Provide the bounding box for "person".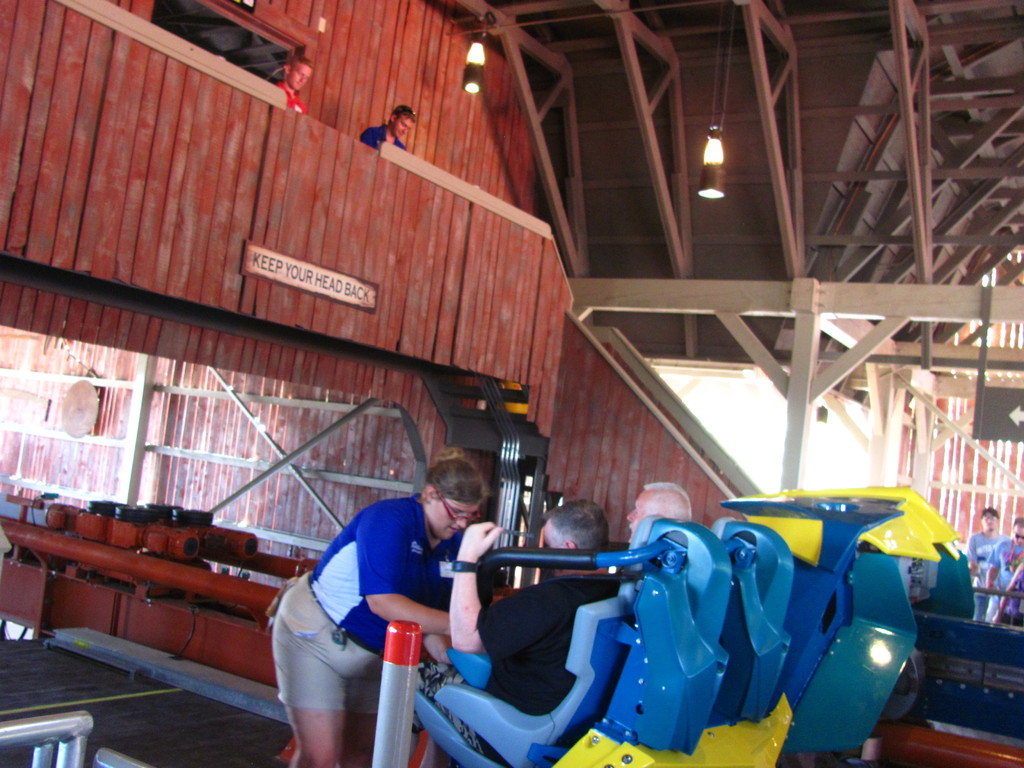
963,507,1010,623.
